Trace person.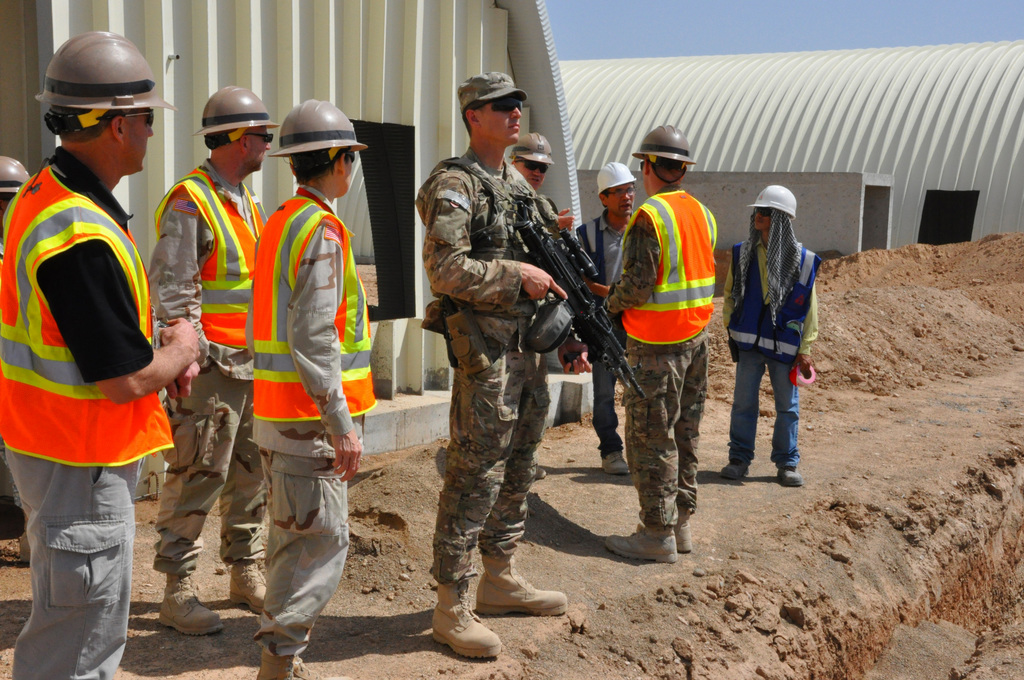
Traced to BBox(145, 75, 275, 638).
